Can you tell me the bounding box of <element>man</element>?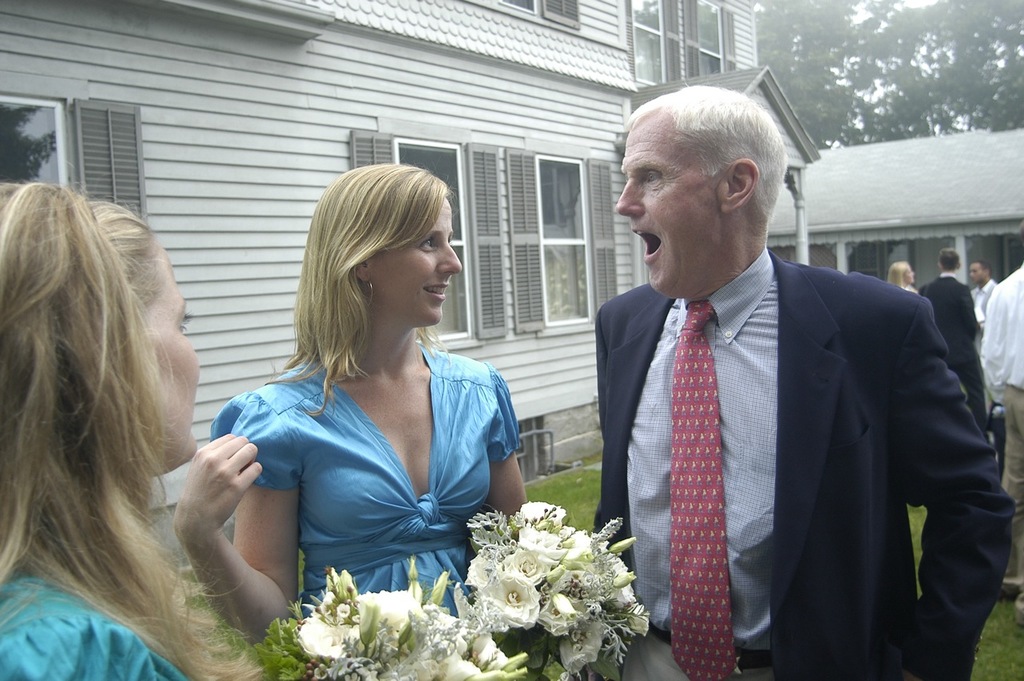
<bbox>909, 244, 990, 439</bbox>.
